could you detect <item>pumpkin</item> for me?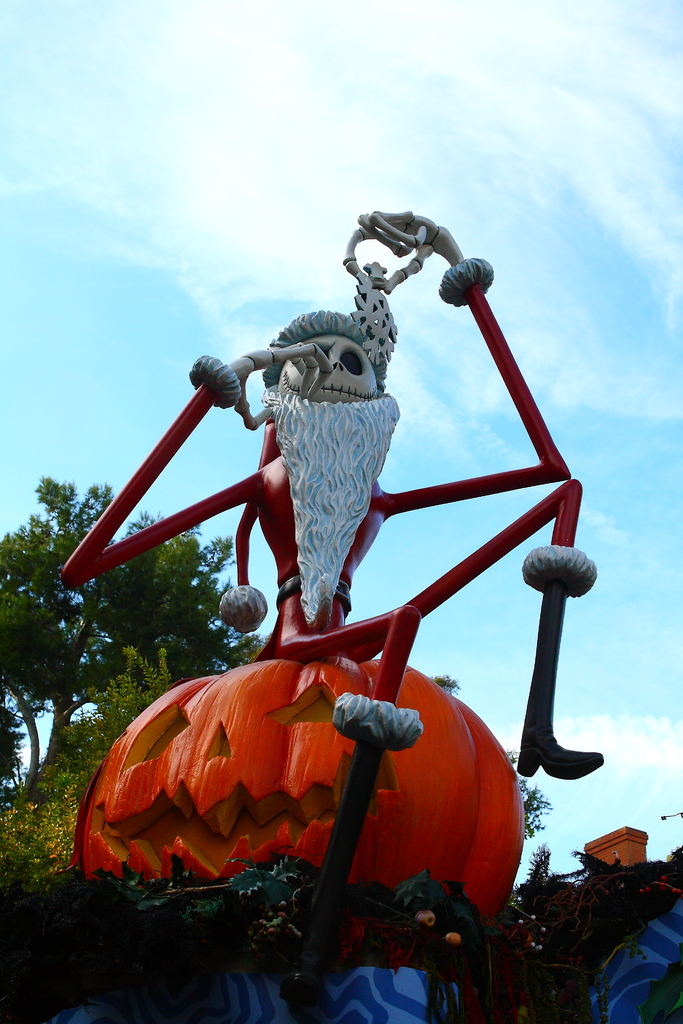
Detection result: <box>57,628,534,948</box>.
